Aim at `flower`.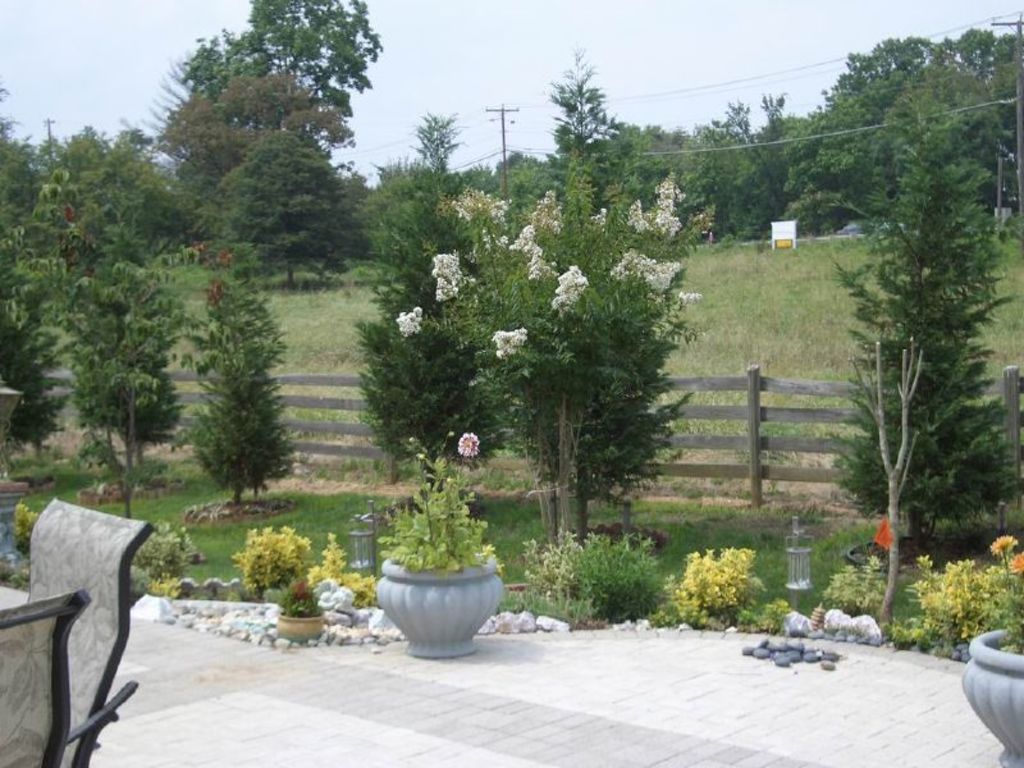
Aimed at [x1=992, y1=532, x2=1016, y2=558].
